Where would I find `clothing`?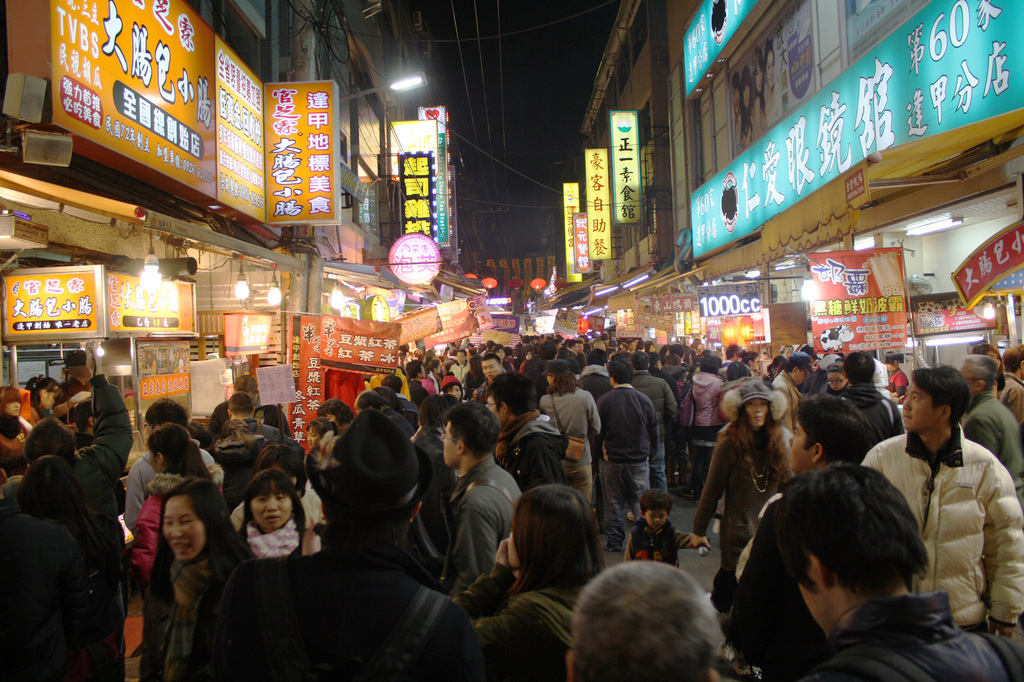
At pyautogui.locateOnScreen(999, 370, 1021, 426).
